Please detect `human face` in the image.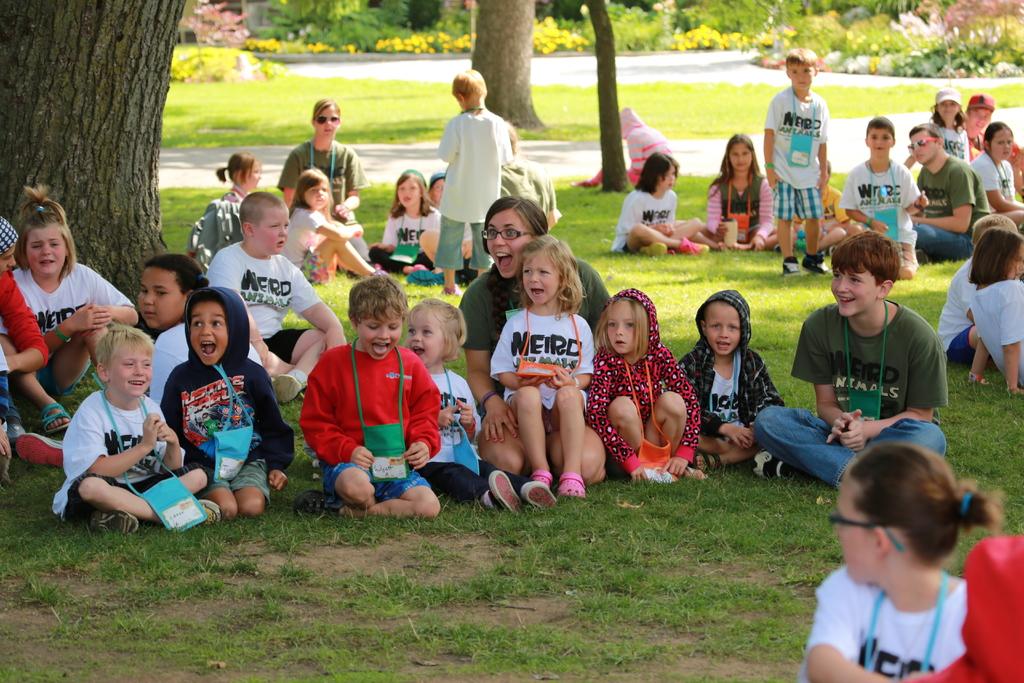
29,224,68,273.
